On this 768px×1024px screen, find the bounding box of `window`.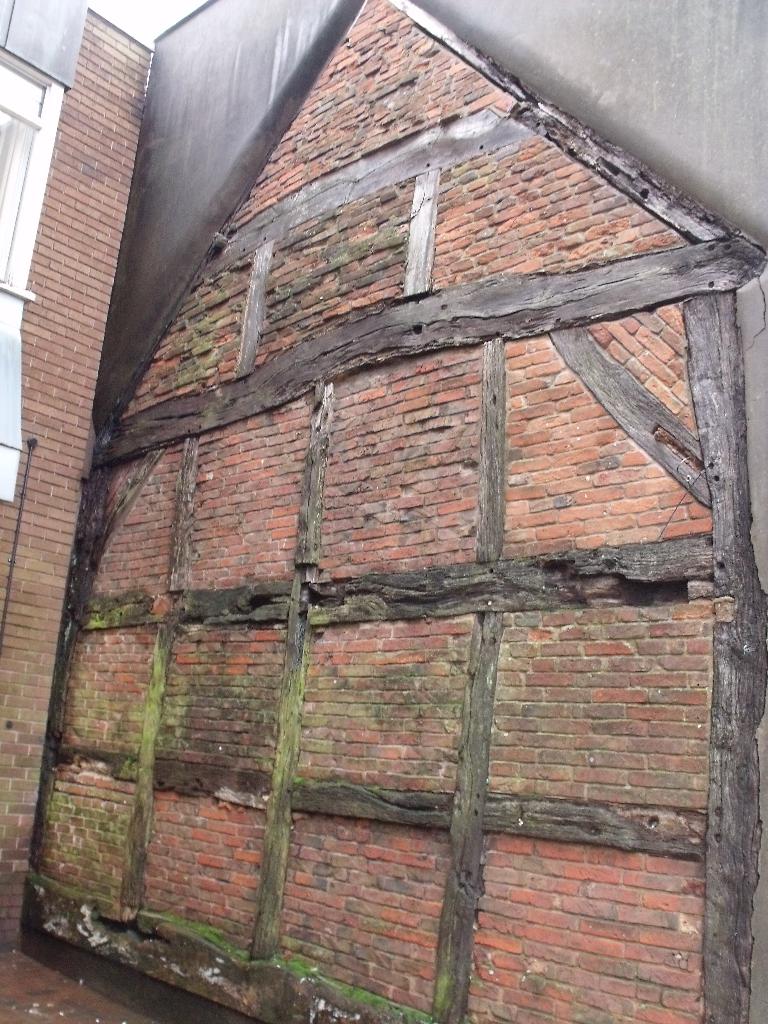
Bounding box: left=0, top=288, right=24, bottom=500.
